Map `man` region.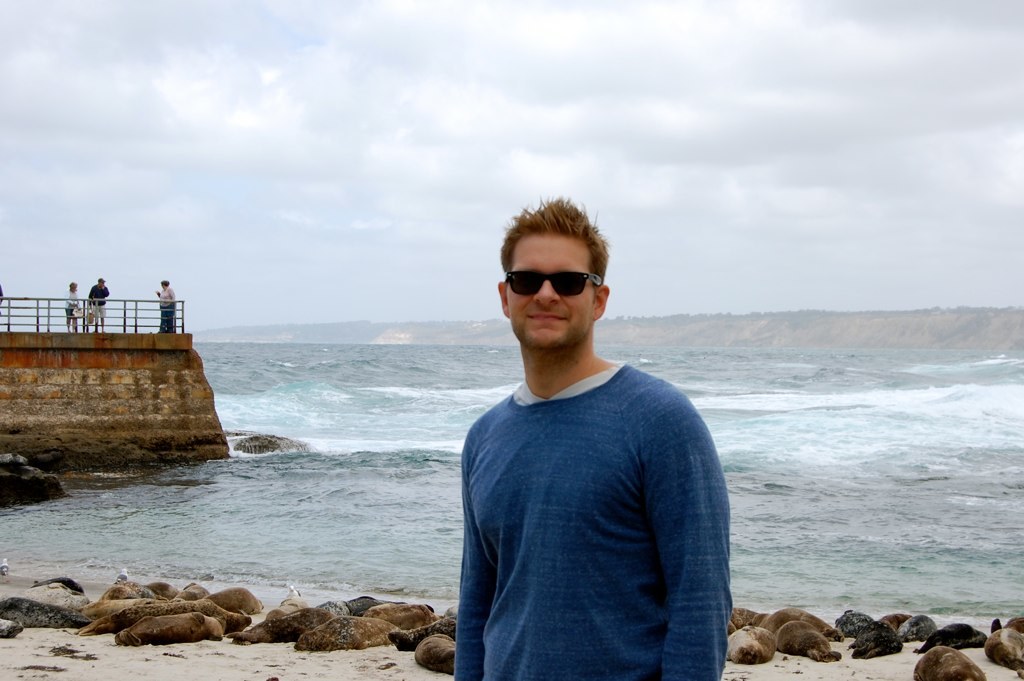
Mapped to (left=435, top=202, right=744, bottom=674).
